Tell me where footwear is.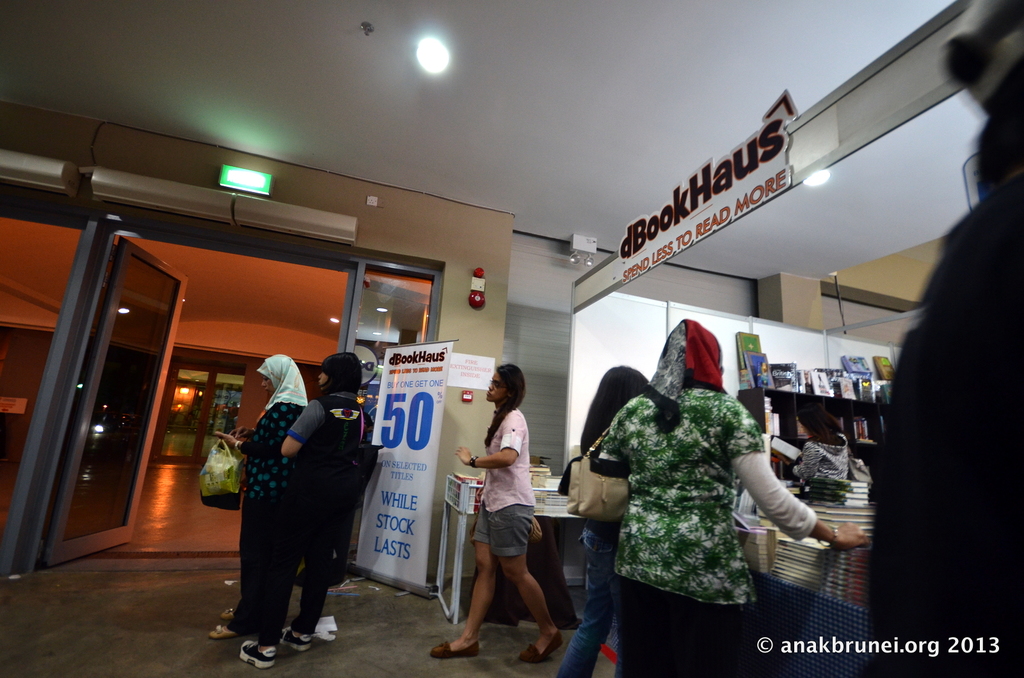
footwear is at x1=221, y1=607, x2=234, y2=622.
